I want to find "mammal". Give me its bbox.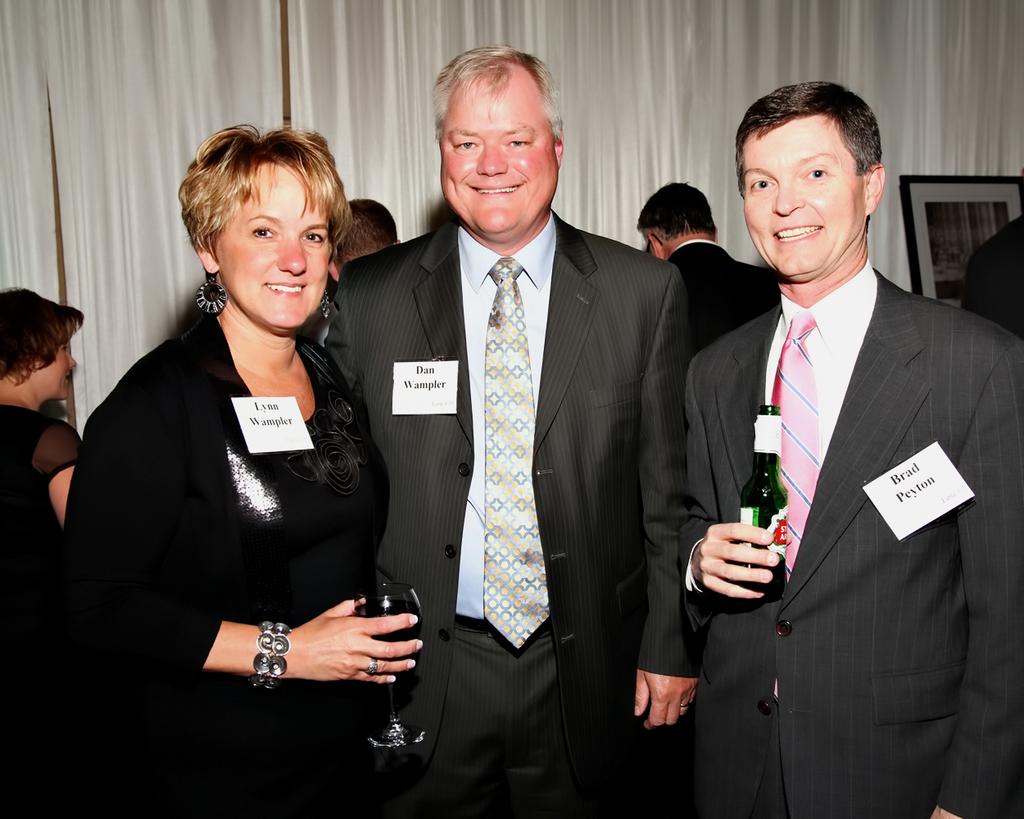
<bbox>631, 177, 778, 350</bbox>.
